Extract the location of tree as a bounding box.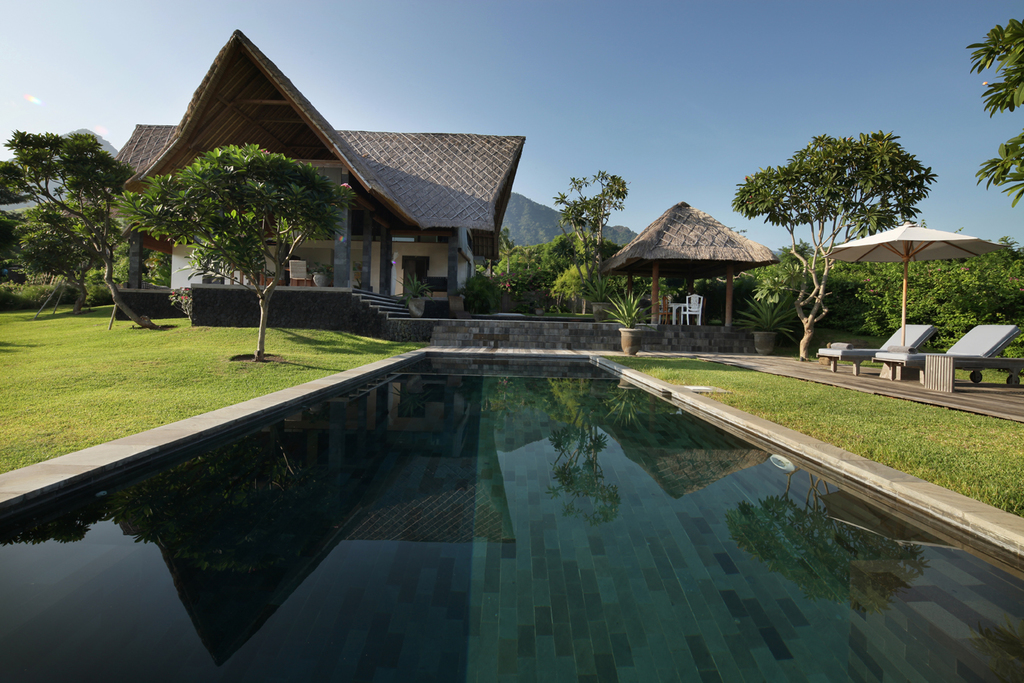
[x1=547, y1=262, x2=615, y2=312].
